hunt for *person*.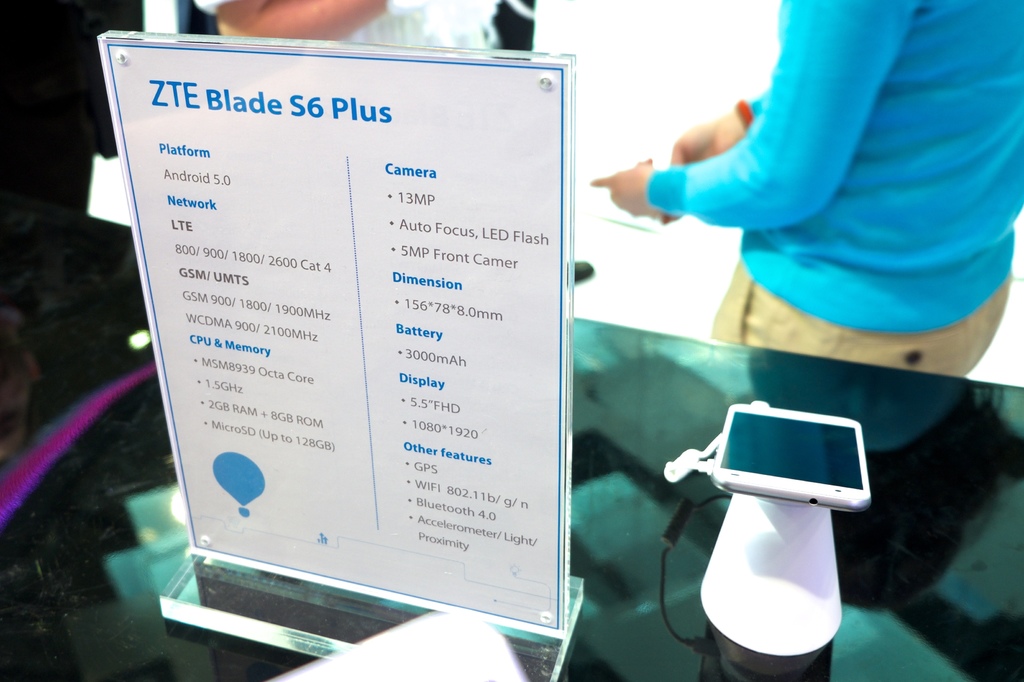
Hunted down at [x1=189, y1=0, x2=504, y2=46].
